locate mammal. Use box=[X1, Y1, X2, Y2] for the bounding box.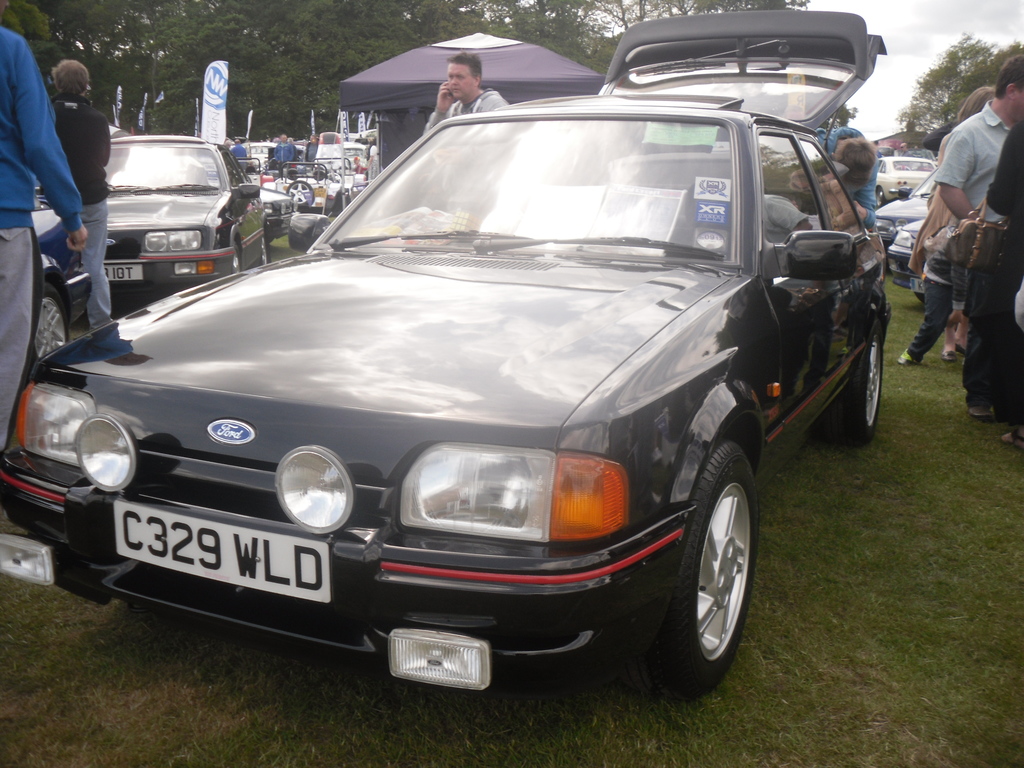
box=[353, 156, 365, 177].
